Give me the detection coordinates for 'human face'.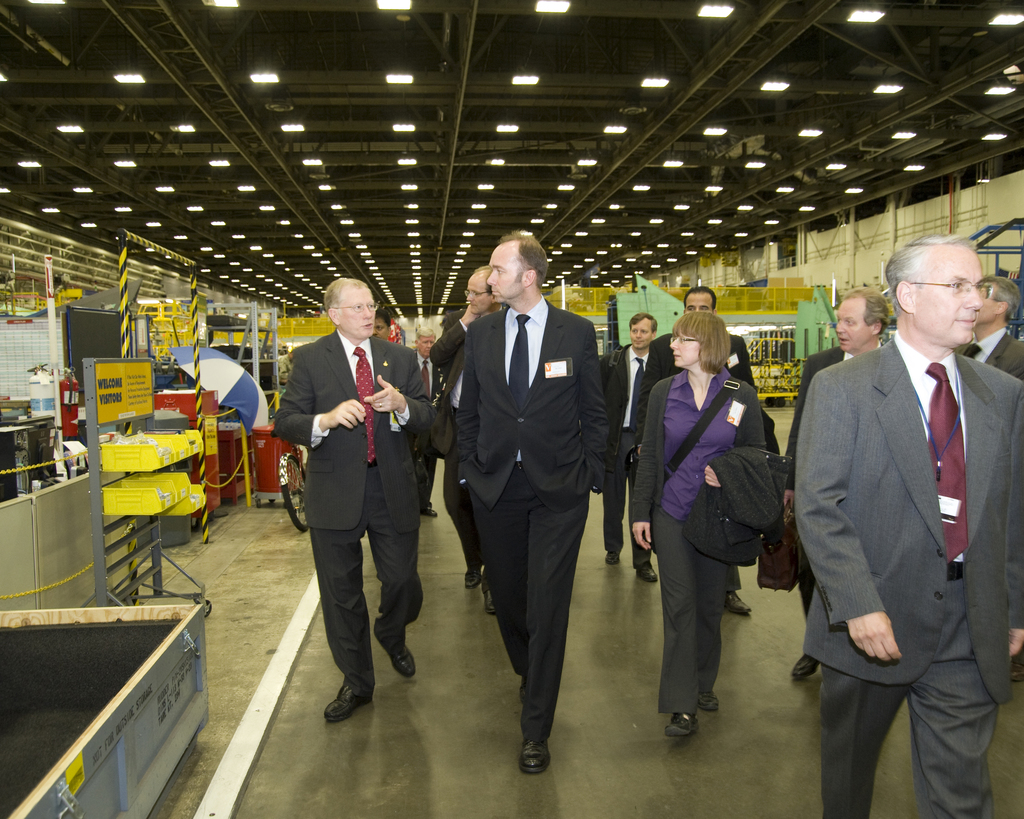
locate(835, 298, 870, 353).
